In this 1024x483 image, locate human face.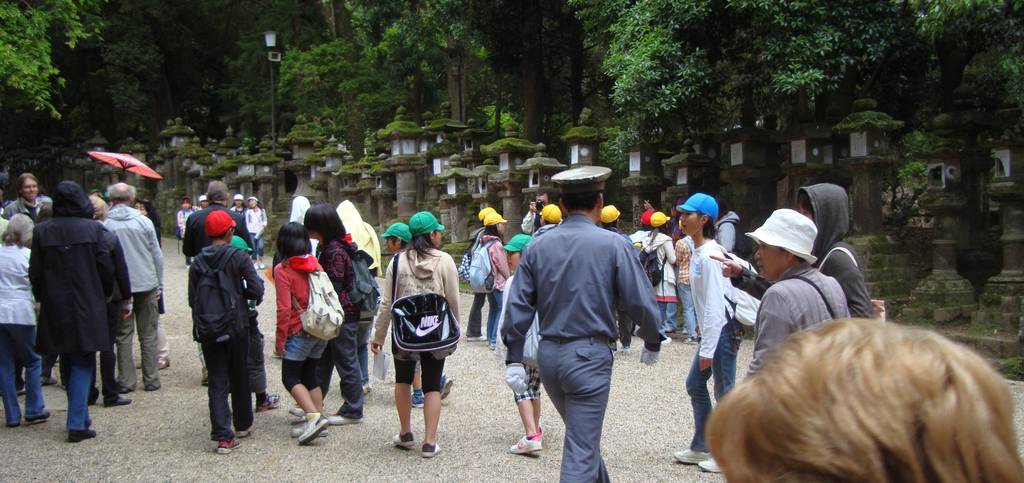
Bounding box: [left=198, top=196, right=206, bottom=210].
